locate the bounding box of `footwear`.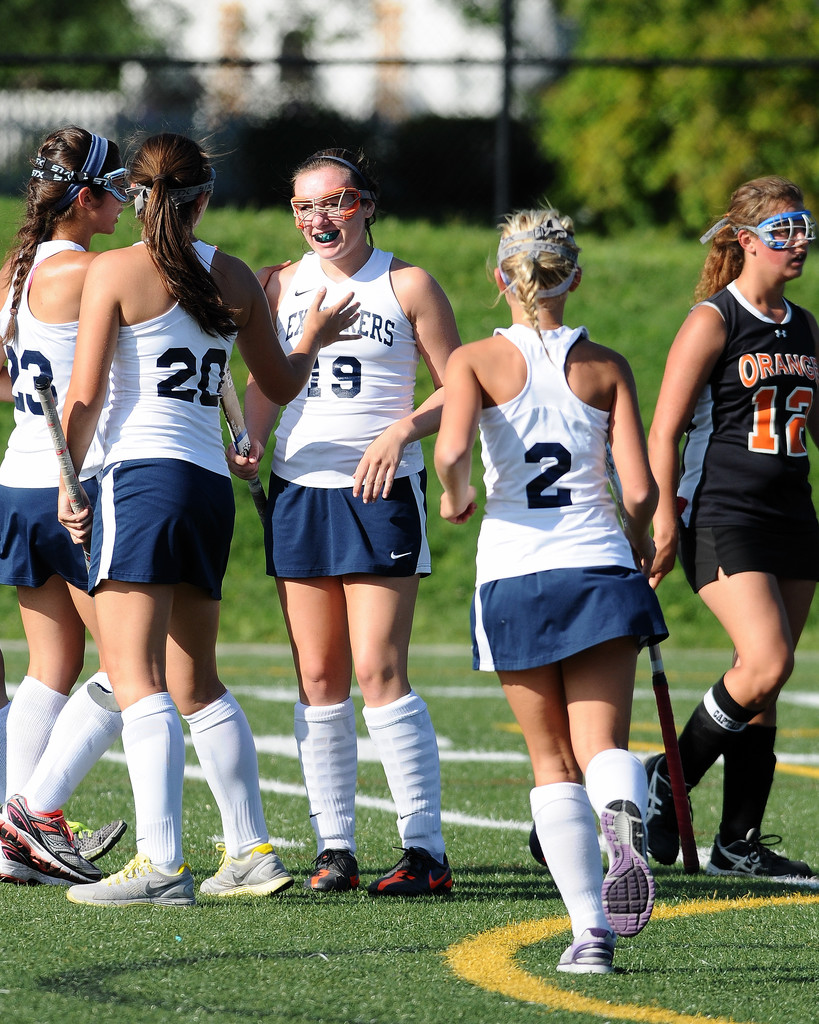
Bounding box: [x1=73, y1=817, x2=125, y2=861].
